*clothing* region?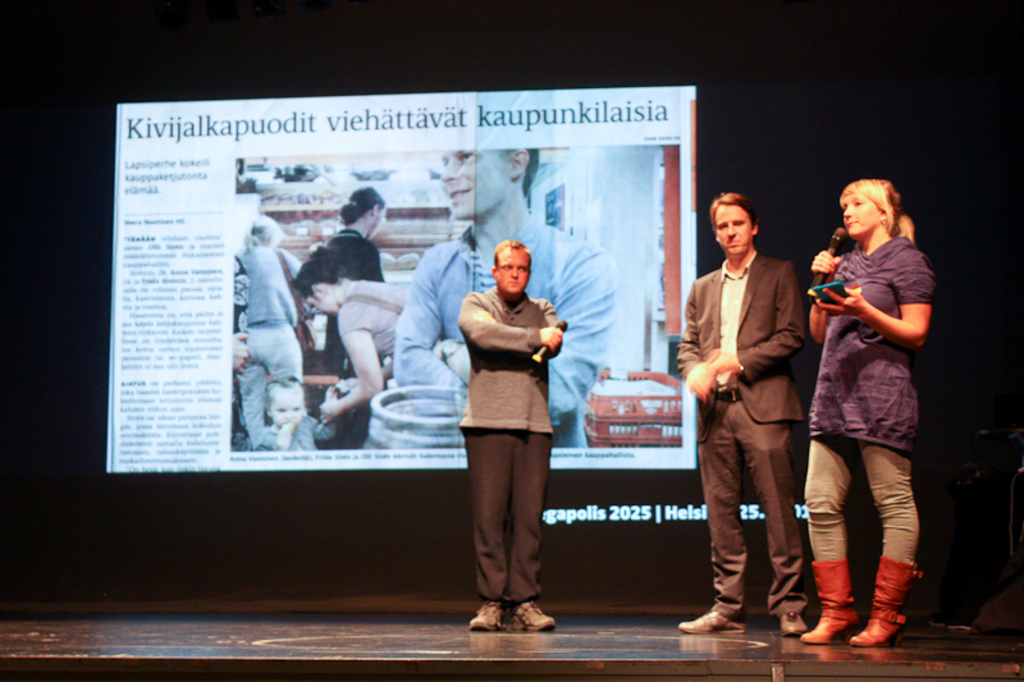
x1=296, y1=235, x2=380, y2=395
